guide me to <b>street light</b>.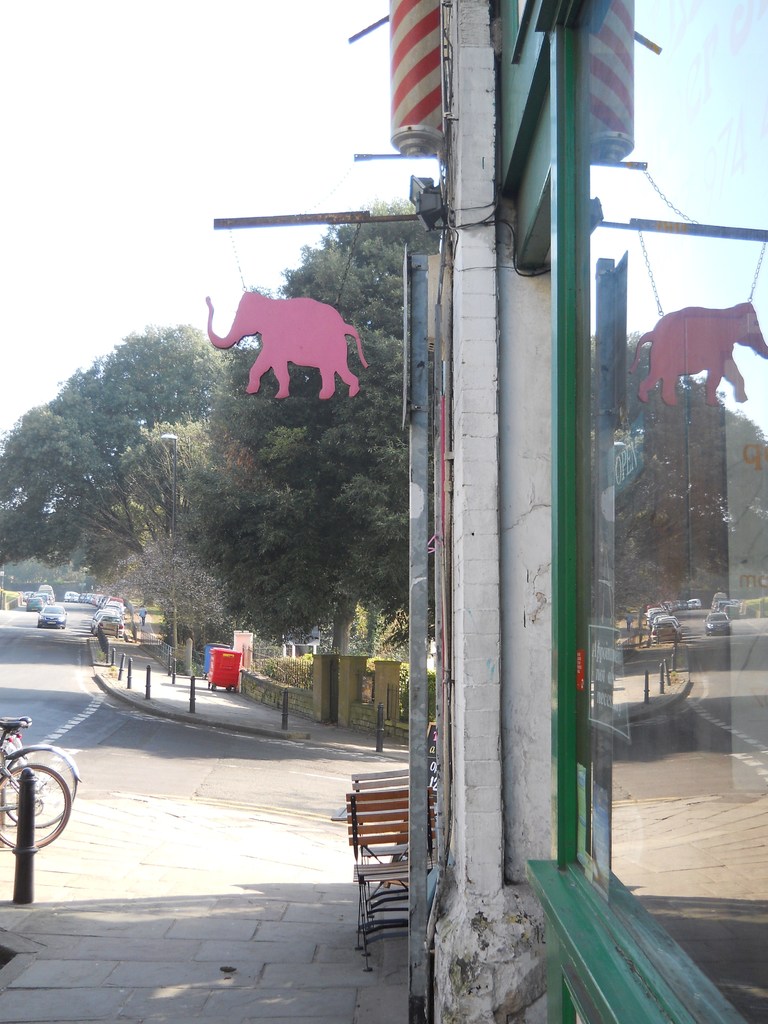
Guidance: detection(159, 430, 179, 678).
